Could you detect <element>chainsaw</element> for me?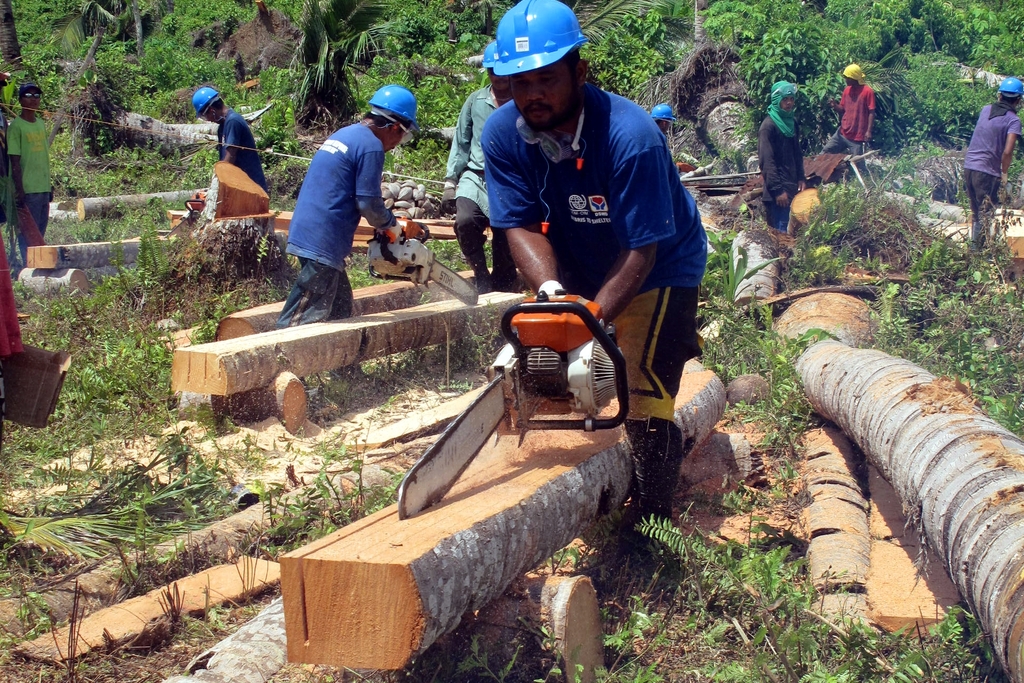
Detection result: [364,215,477,311].
